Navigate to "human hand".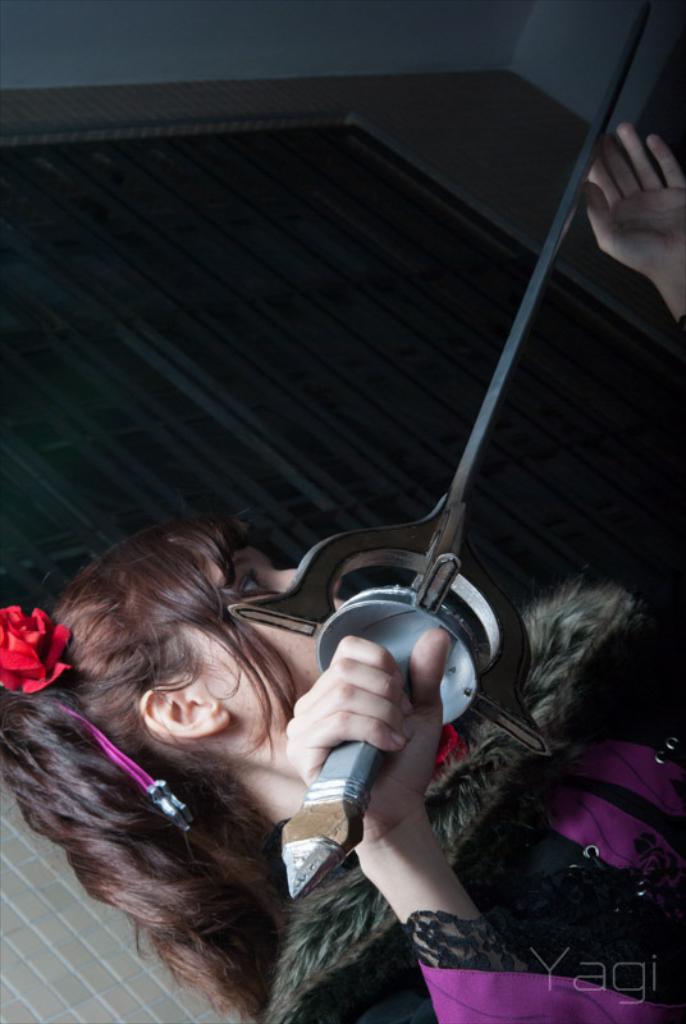
Navigation target: [left=577, top=118, right=685, bottom=289].
